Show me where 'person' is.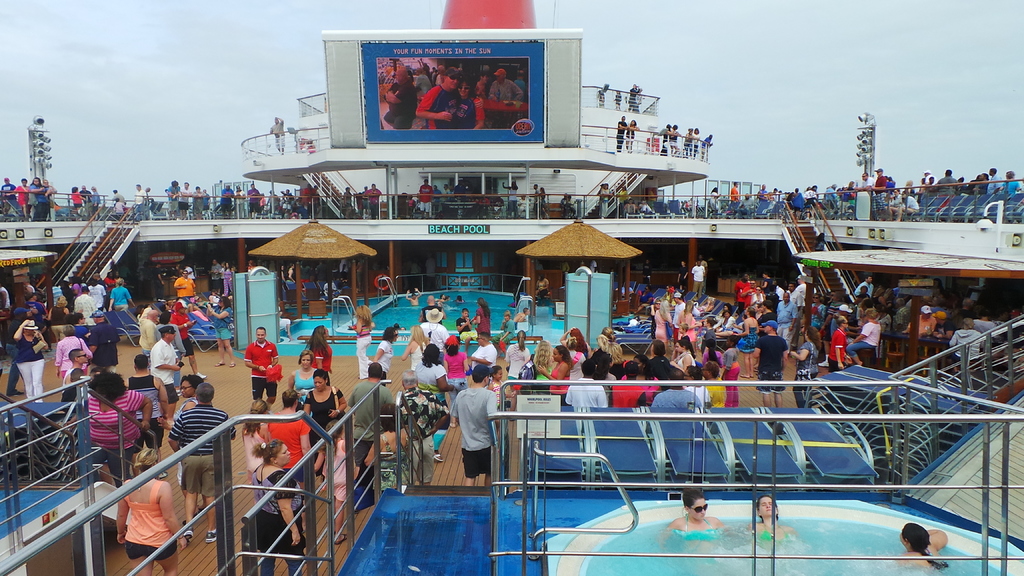
'person' is at box(948, 315, 987, 374).
